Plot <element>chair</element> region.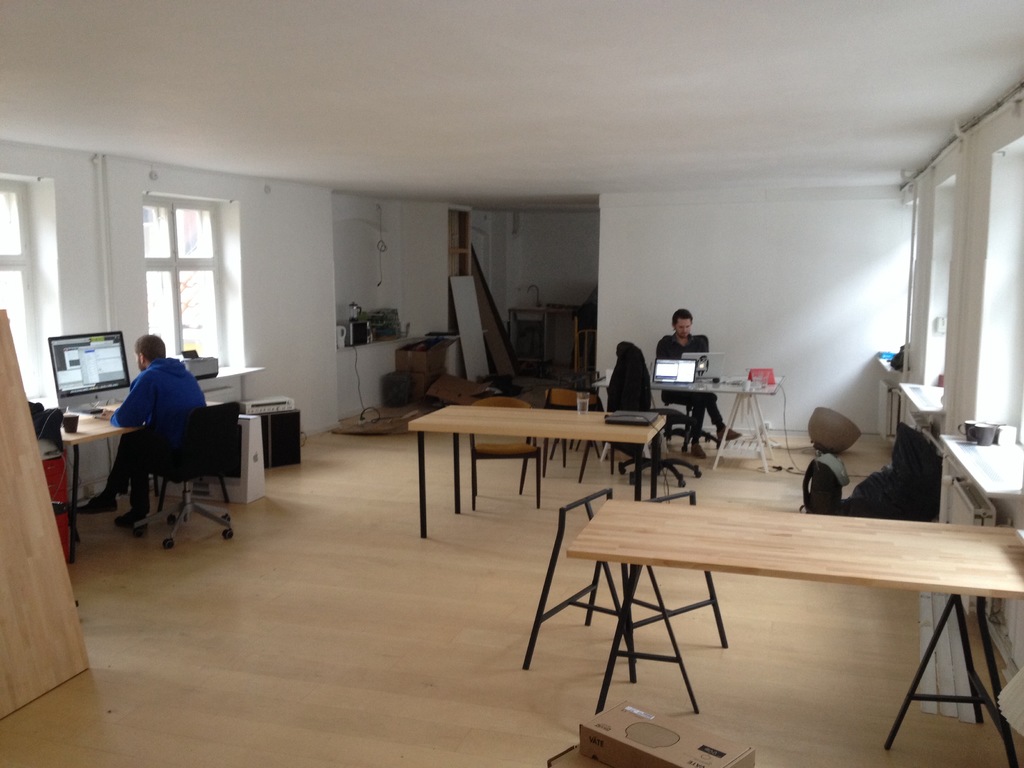
Plotted at rect(125, 399, 257, 554).
